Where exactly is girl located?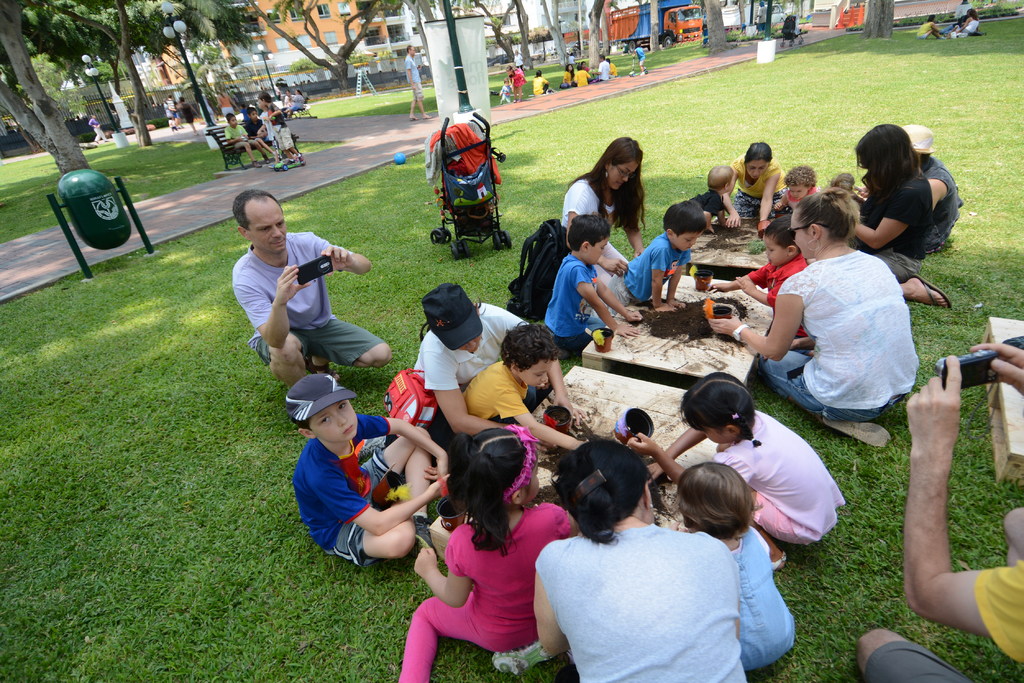
Its bounding box is select_region(769, 164, 821, 213).
